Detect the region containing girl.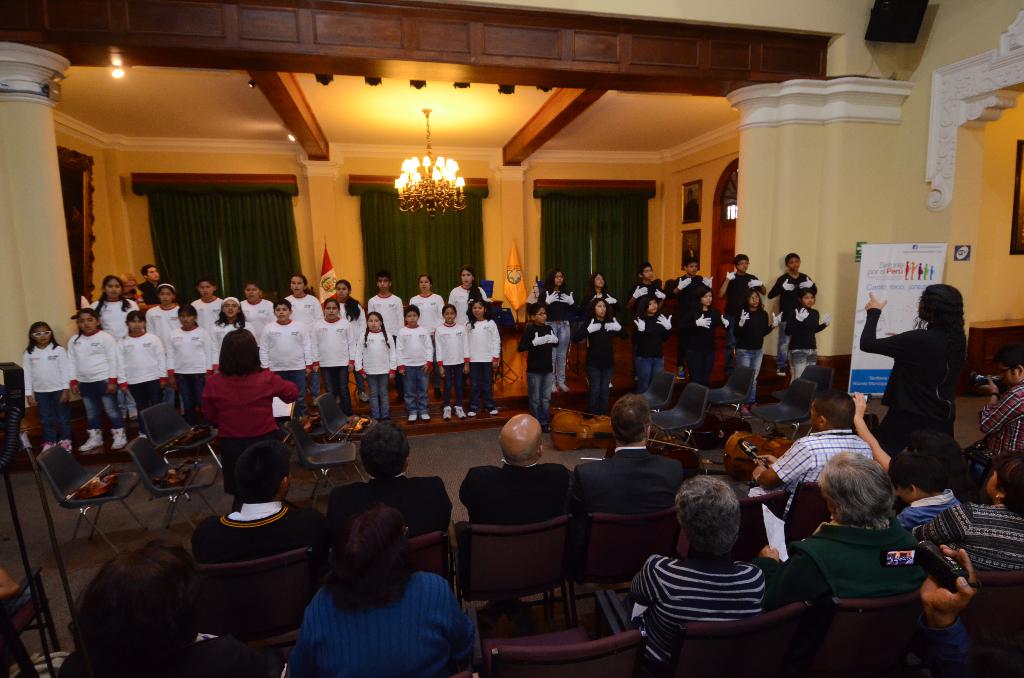
locate(282, 273, 323, 404).
